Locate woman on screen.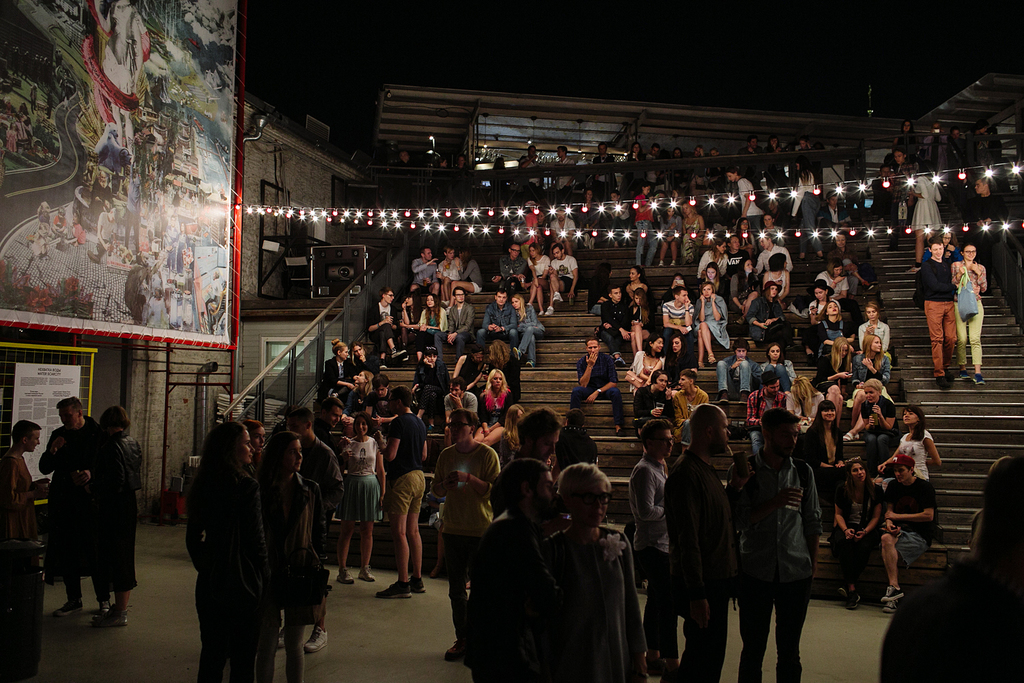
On screen at <bbox>630, 180, 663, 262</bbox>.
